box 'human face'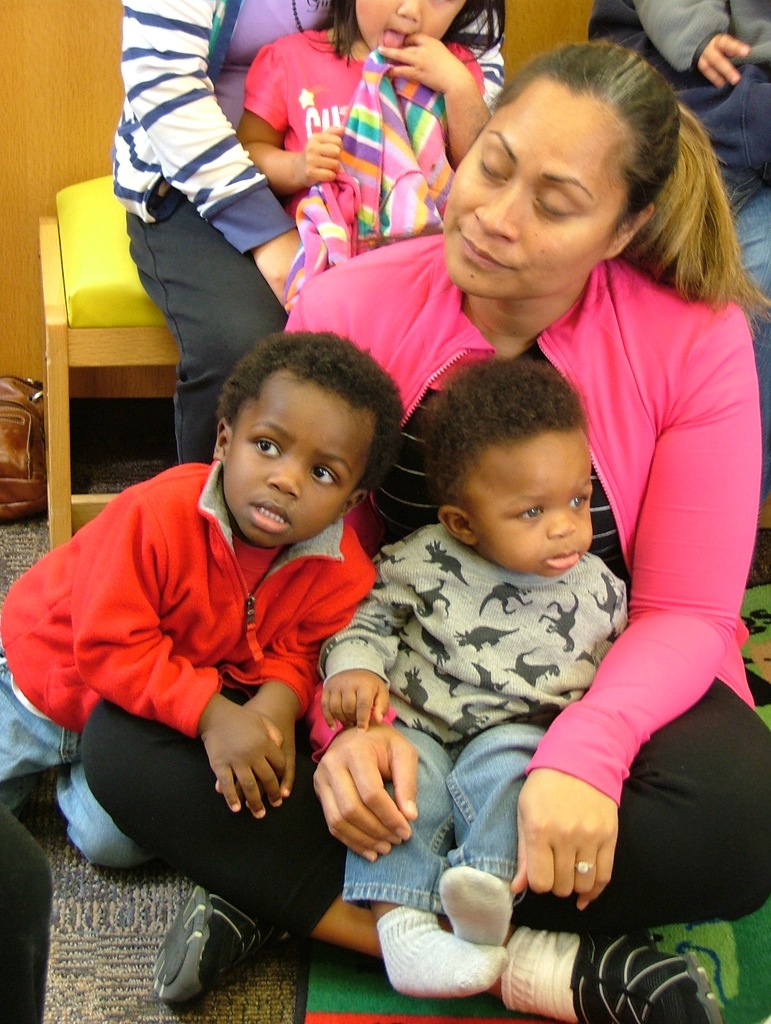
l=220, t=368, r=376, b=547
